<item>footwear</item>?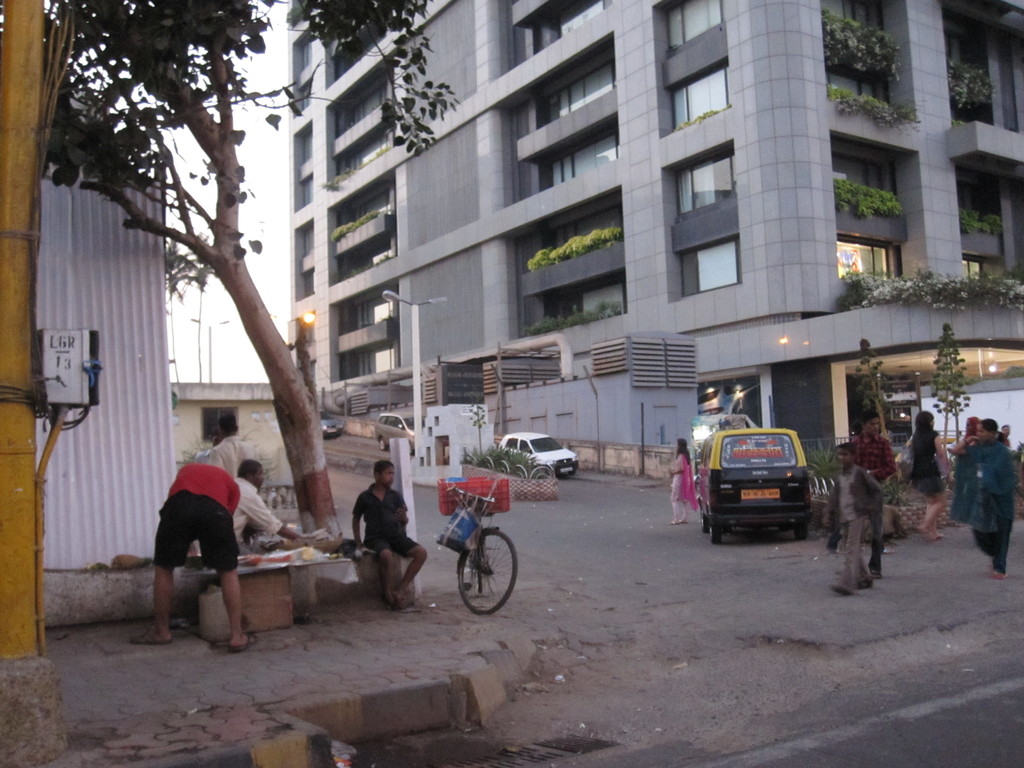
bbox=(669, 518, 678, 524)
